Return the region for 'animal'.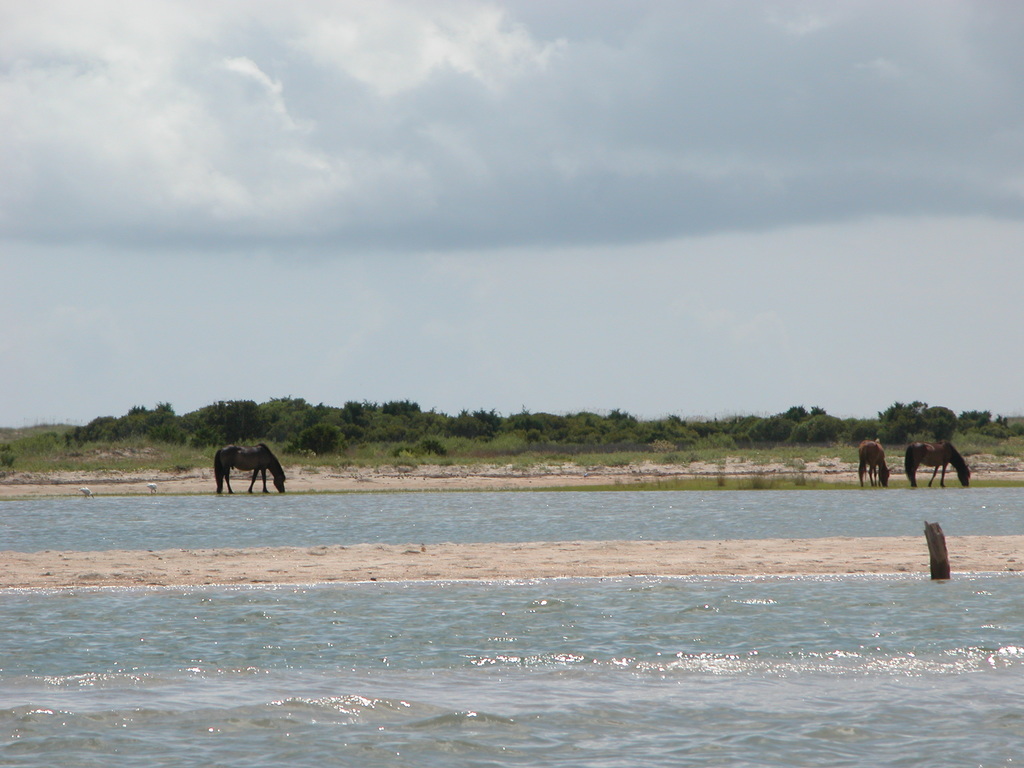
l=903, t=439, r=970, b=492.
